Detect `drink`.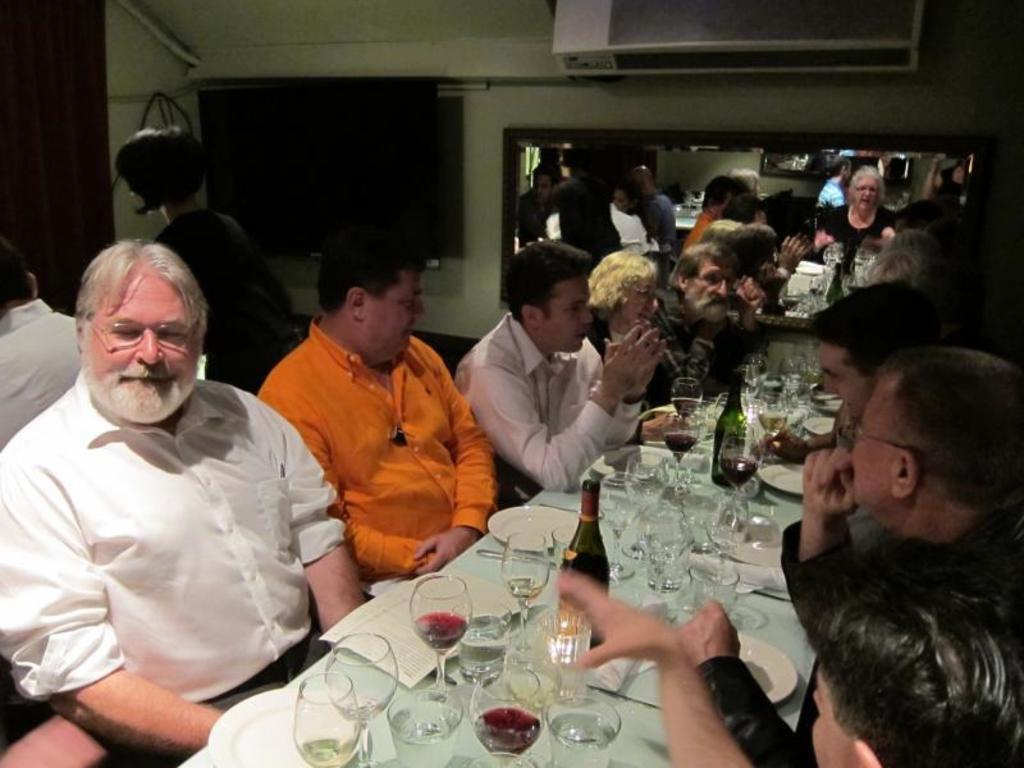
Detected at box=[460, 614, 508, 686].
